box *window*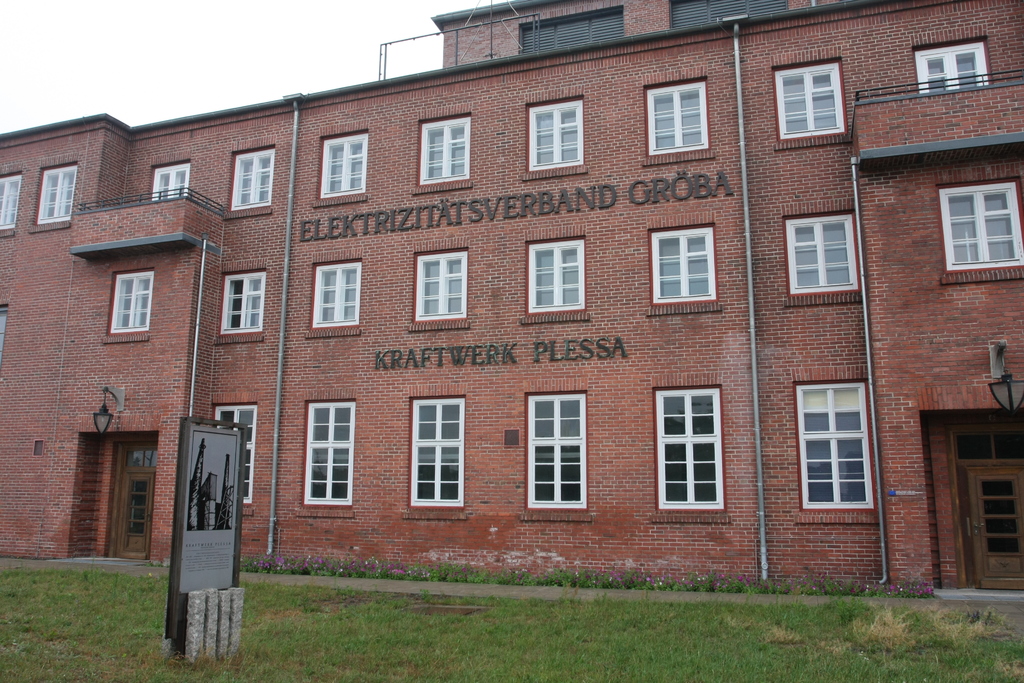
x1=316 y1=268 x2=360 y2=324
